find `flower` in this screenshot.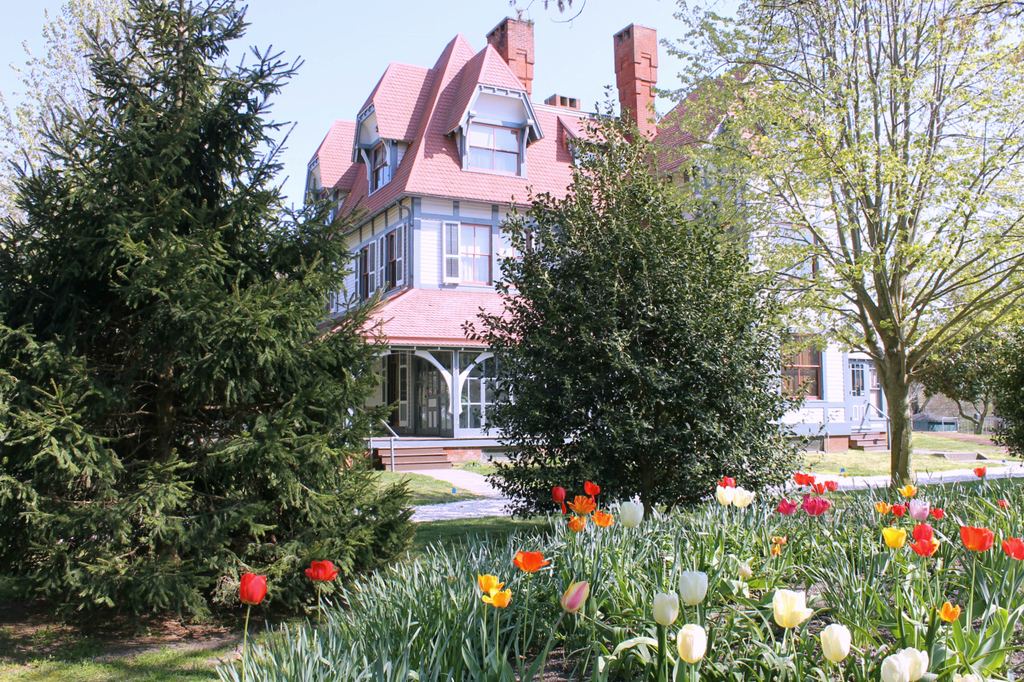
The bounding box for `flower` is {"left": 776, "top": 498, "right": 797, "bottom": 515}.
